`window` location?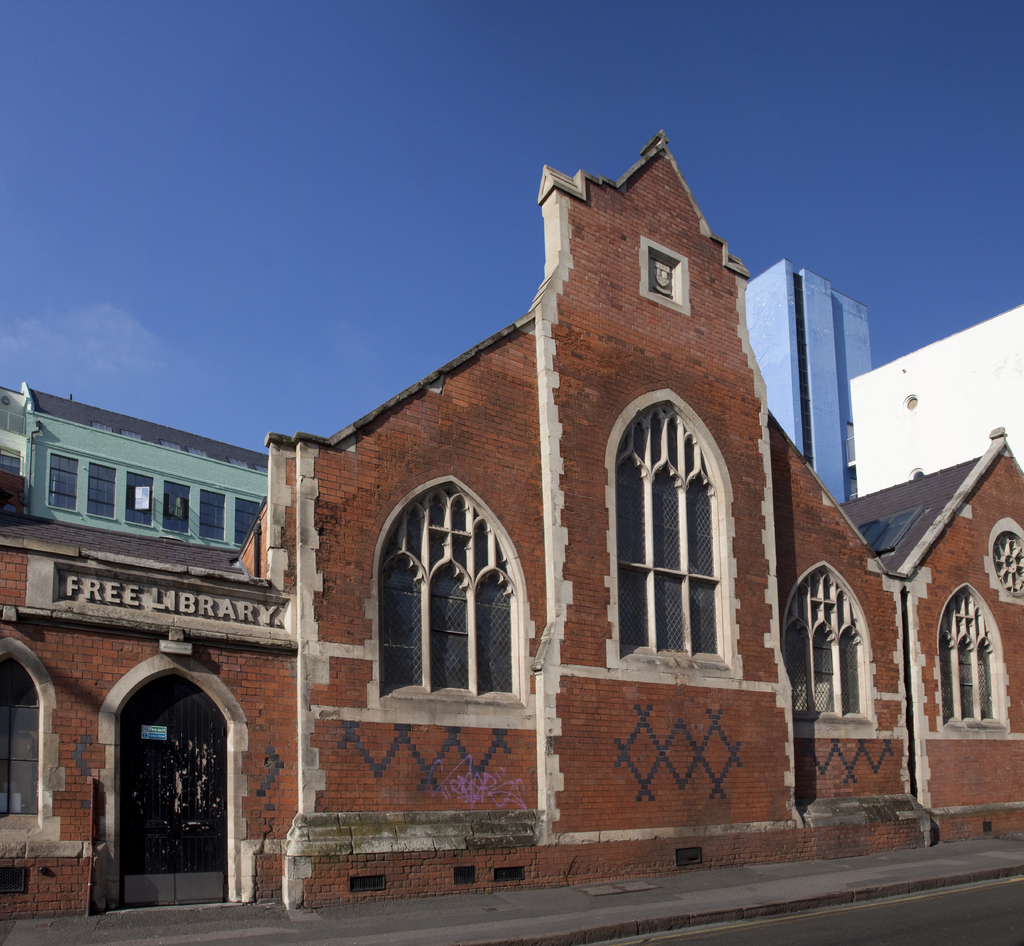
(159,479,194,537)
